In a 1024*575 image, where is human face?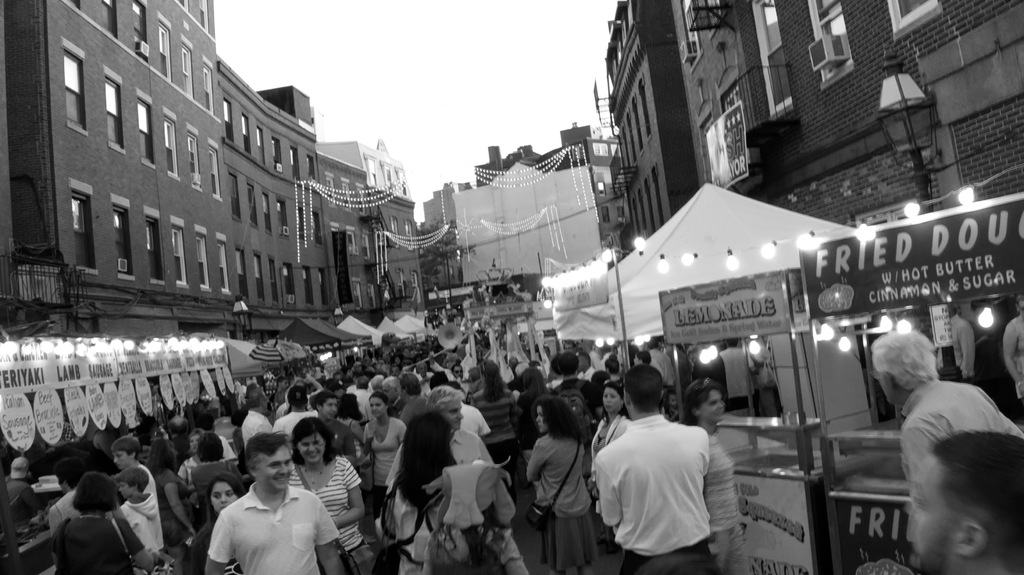
604/388/622/414.
